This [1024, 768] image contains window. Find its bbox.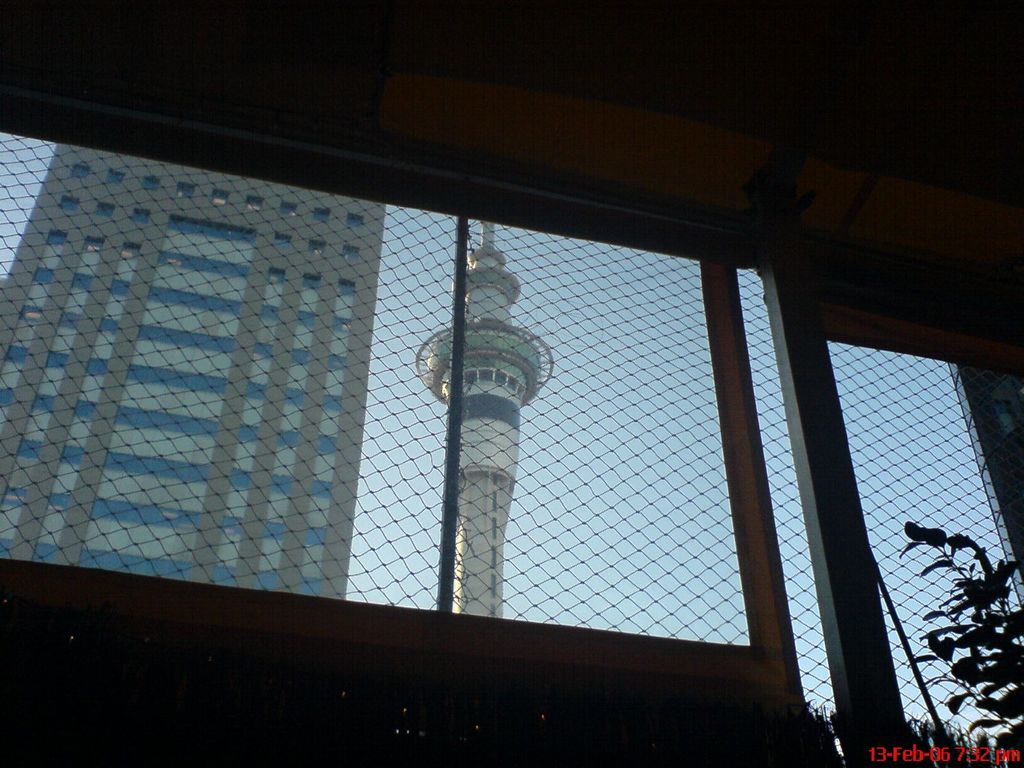
pyautogui.locateOnScreen(245, 199, 265, 212).
